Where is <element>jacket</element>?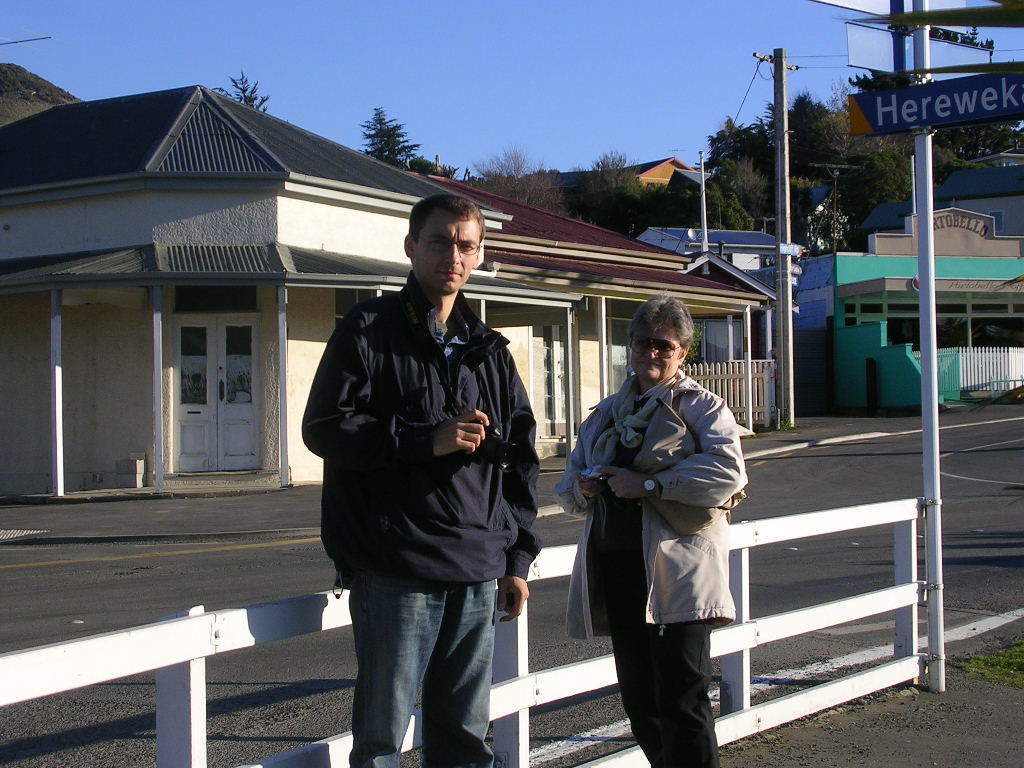
<region>556, 371, 752, 643</region>.
